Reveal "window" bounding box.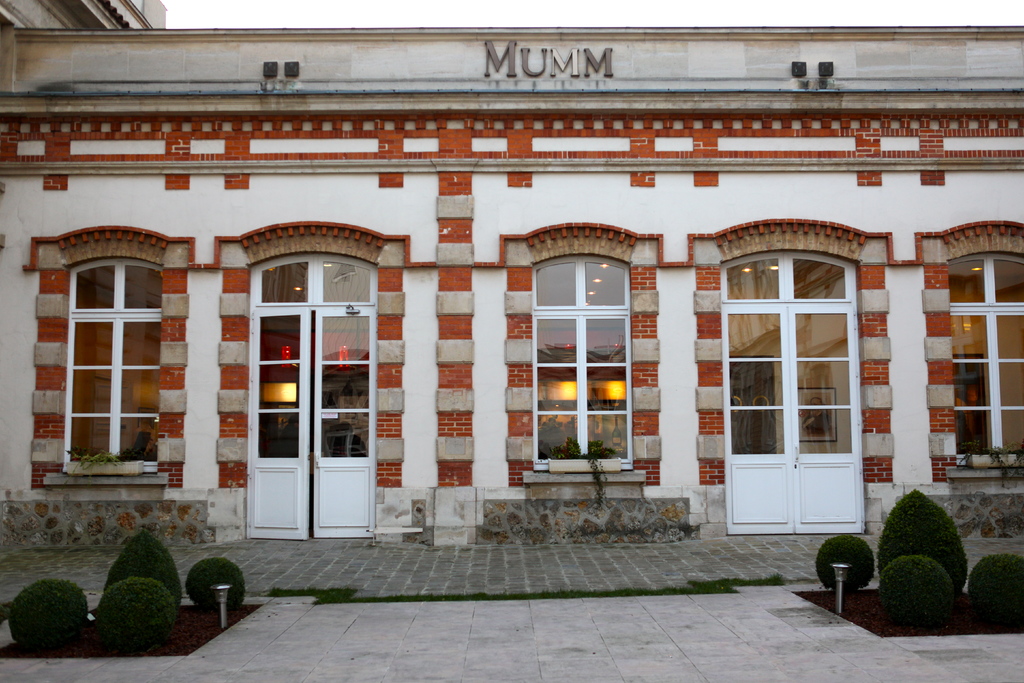
Revealed: 530, 216, 645, 488.
